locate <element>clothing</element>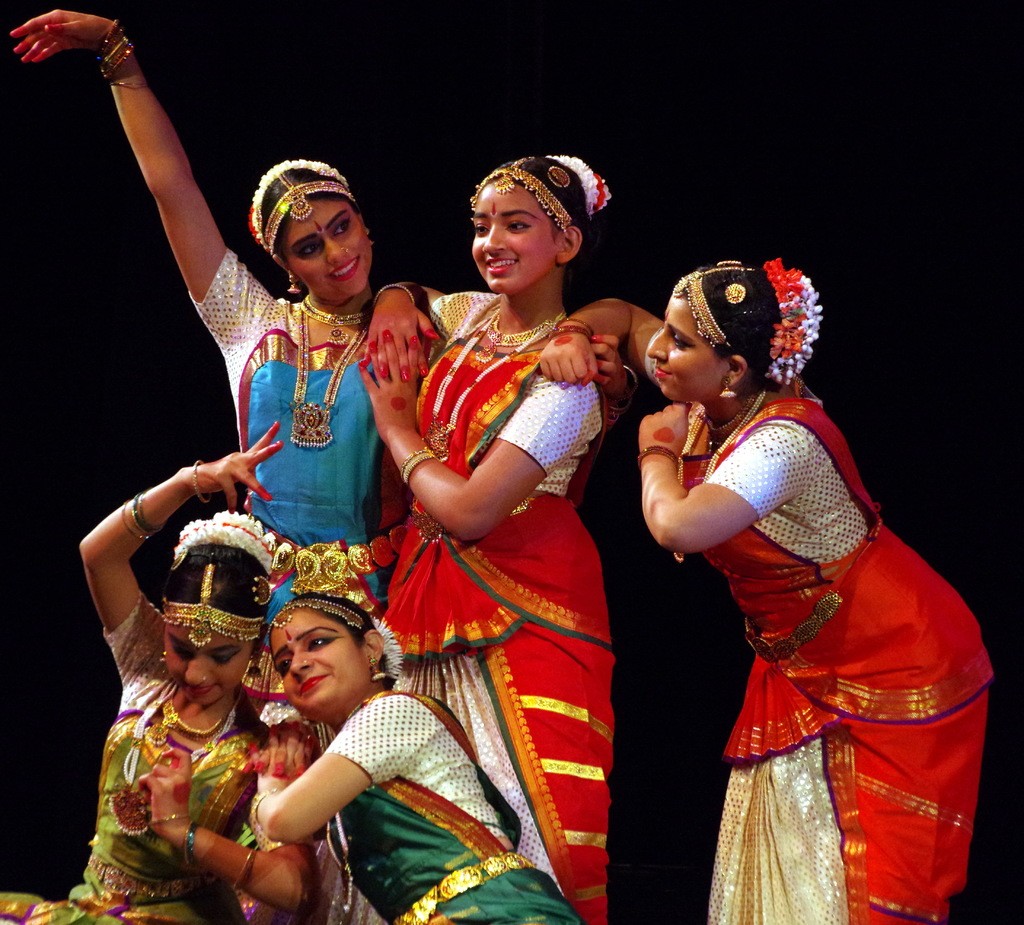
box(180, 233, 400, 633)
